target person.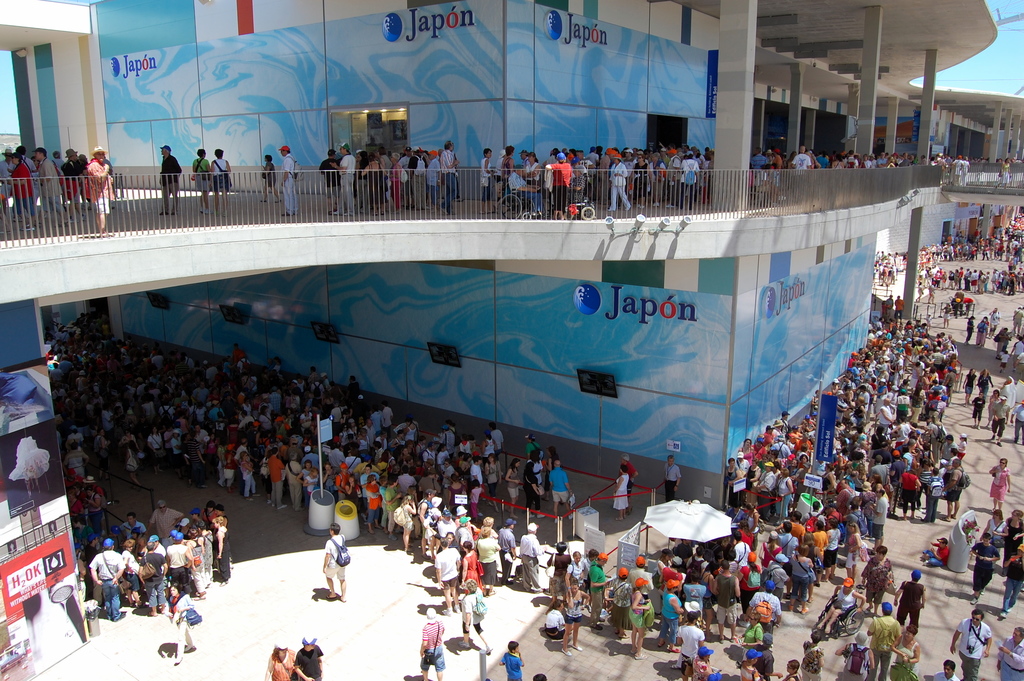
Target region: bbox(972, 531, 1004, 600).
